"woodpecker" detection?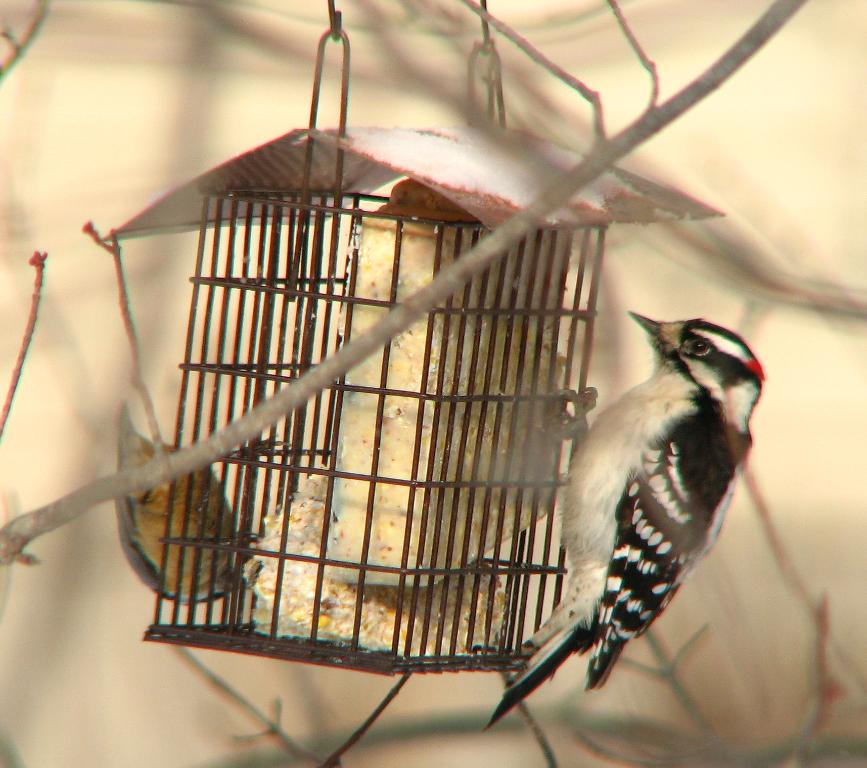
(x1=484, y1=308, x2=763, y2=730)
